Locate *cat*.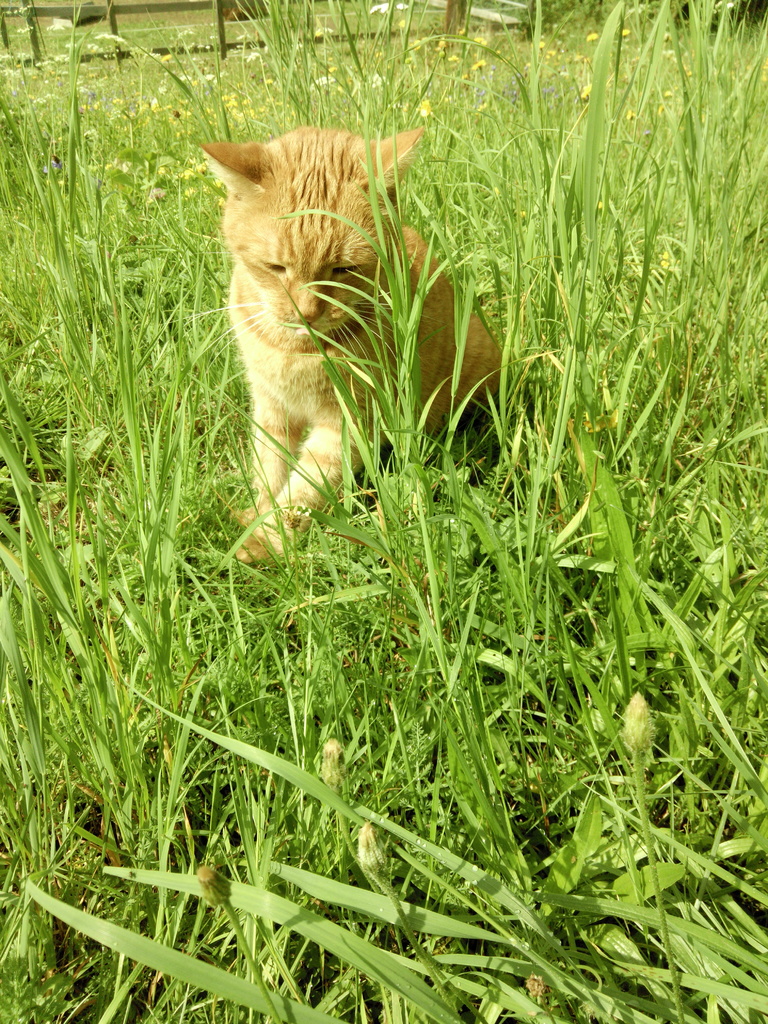
Bounding box: <box>196,123,506,567</box>.
